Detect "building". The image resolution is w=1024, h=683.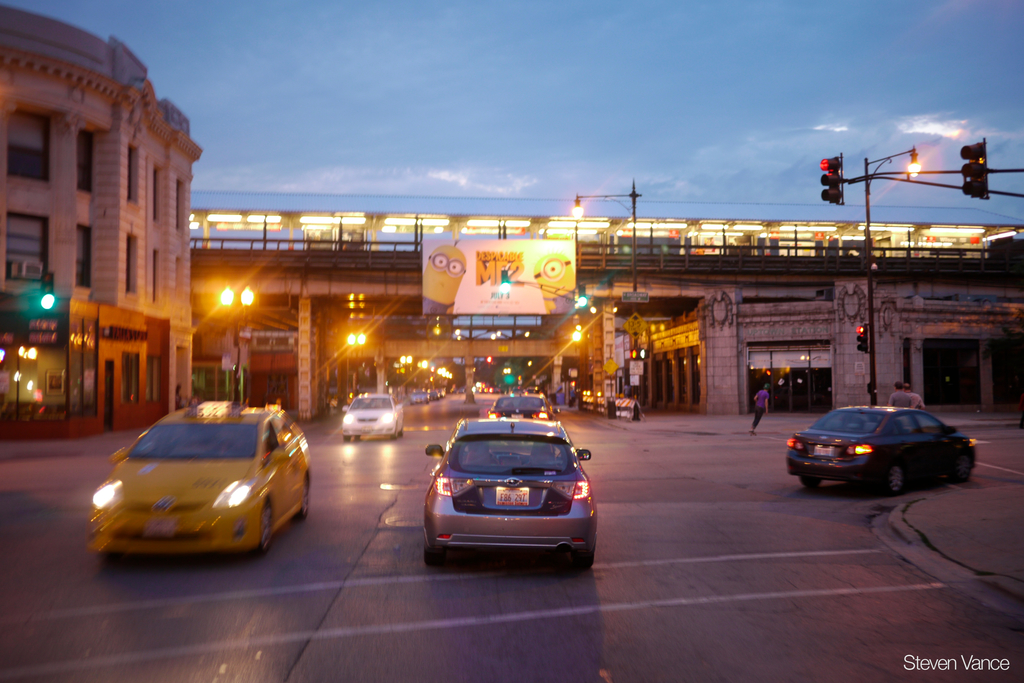
rect(0, 6, 198, 436).
